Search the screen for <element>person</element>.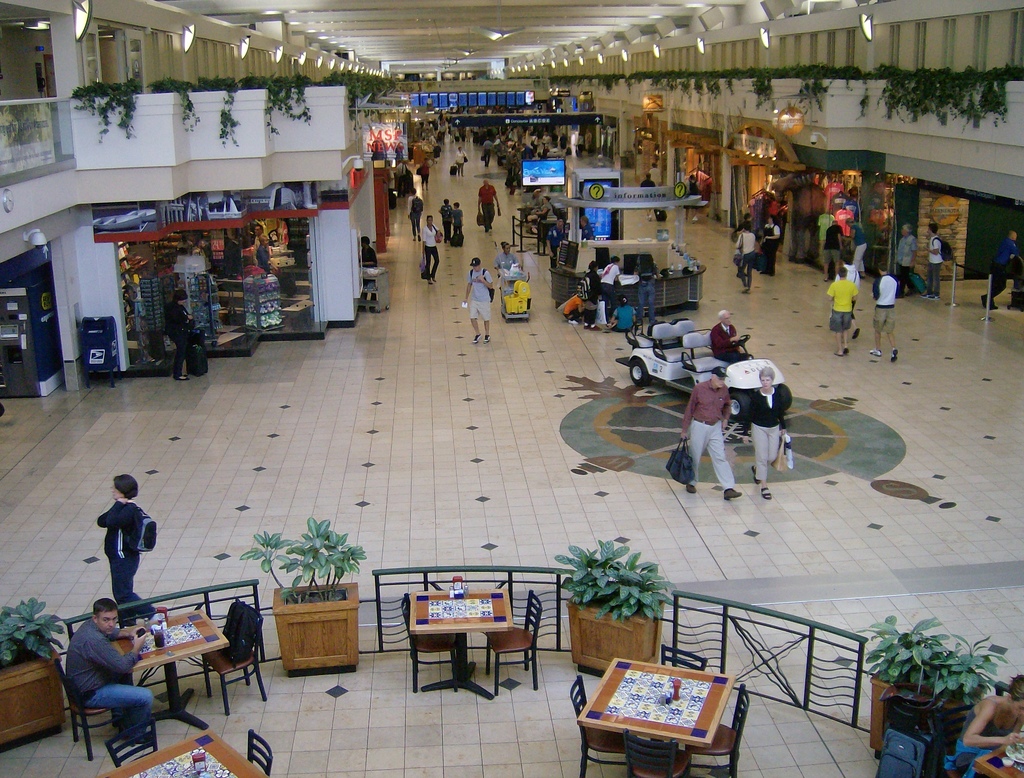
Found at [left=548, top=214, right=569, bottom=271].
